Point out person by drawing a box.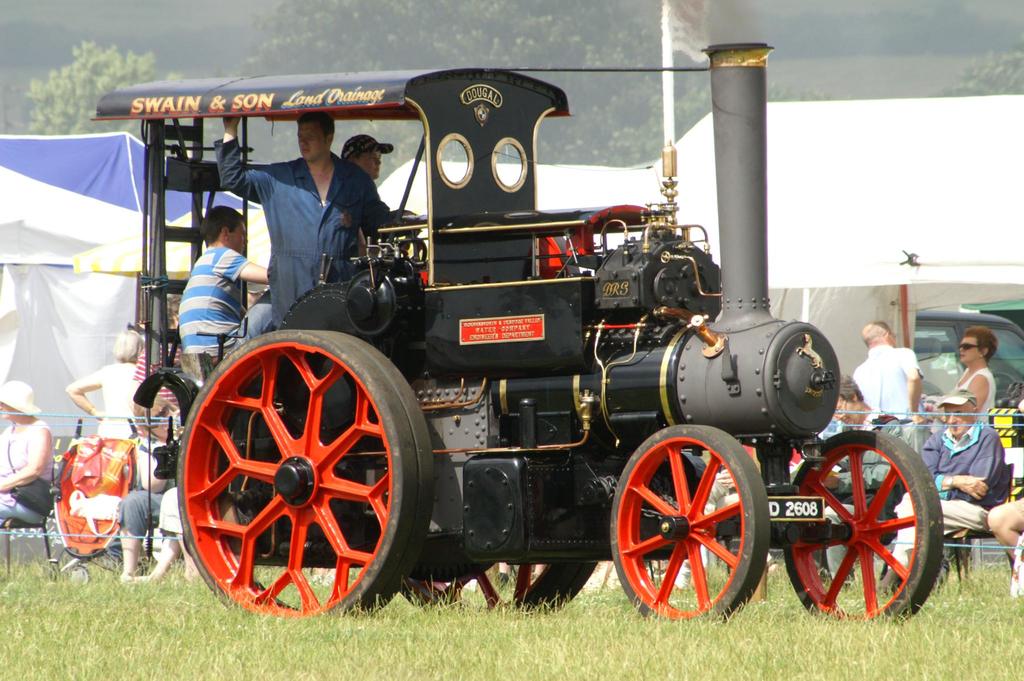
<box>0,379,56,526</box>.
